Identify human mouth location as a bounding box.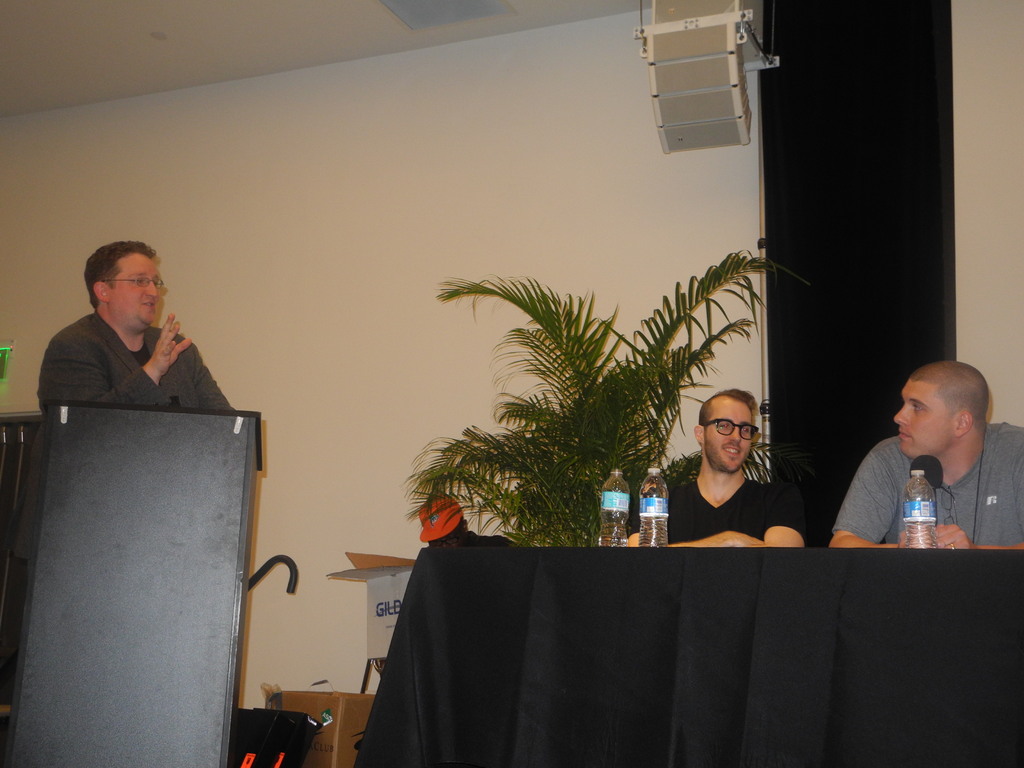
<bbox>720, 440, 744, 459</bbox>.
